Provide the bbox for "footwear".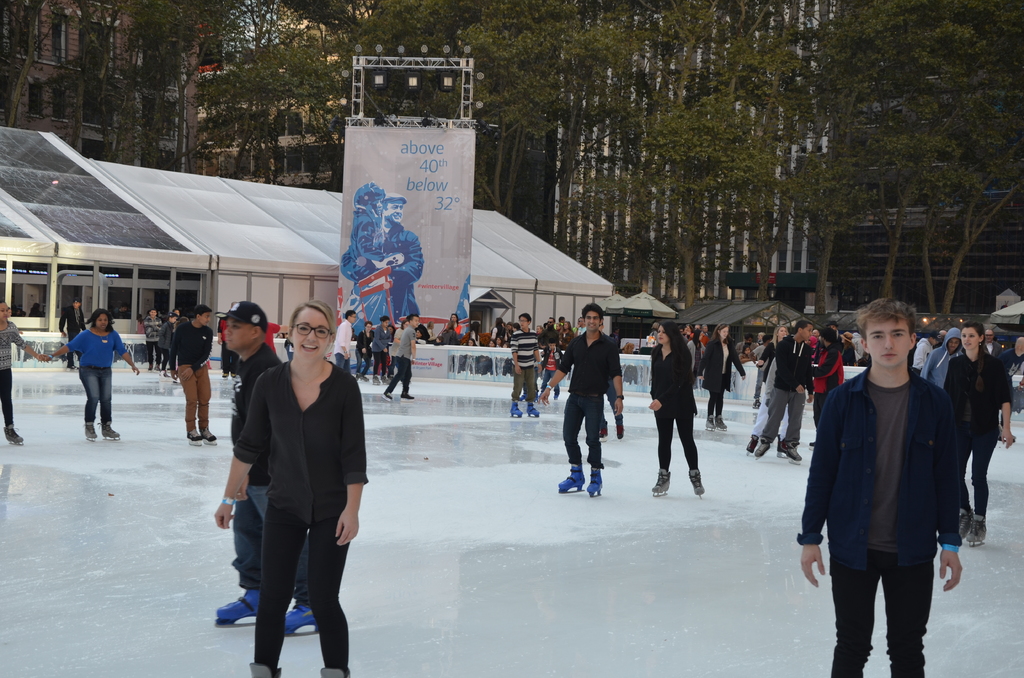
[x1=998, y1=423, x2=1014, y2=442].
